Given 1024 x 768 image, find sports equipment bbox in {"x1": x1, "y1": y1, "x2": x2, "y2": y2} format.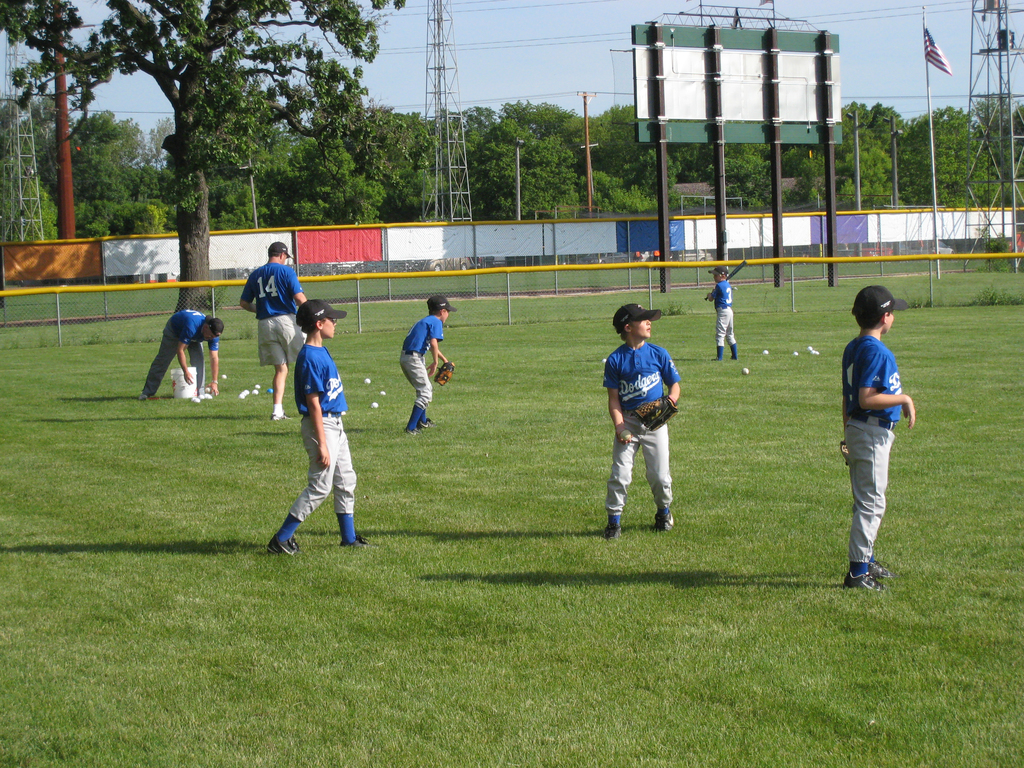
{"x1": 740, "y1": 365, "x2": 749, "y2": 378}.
